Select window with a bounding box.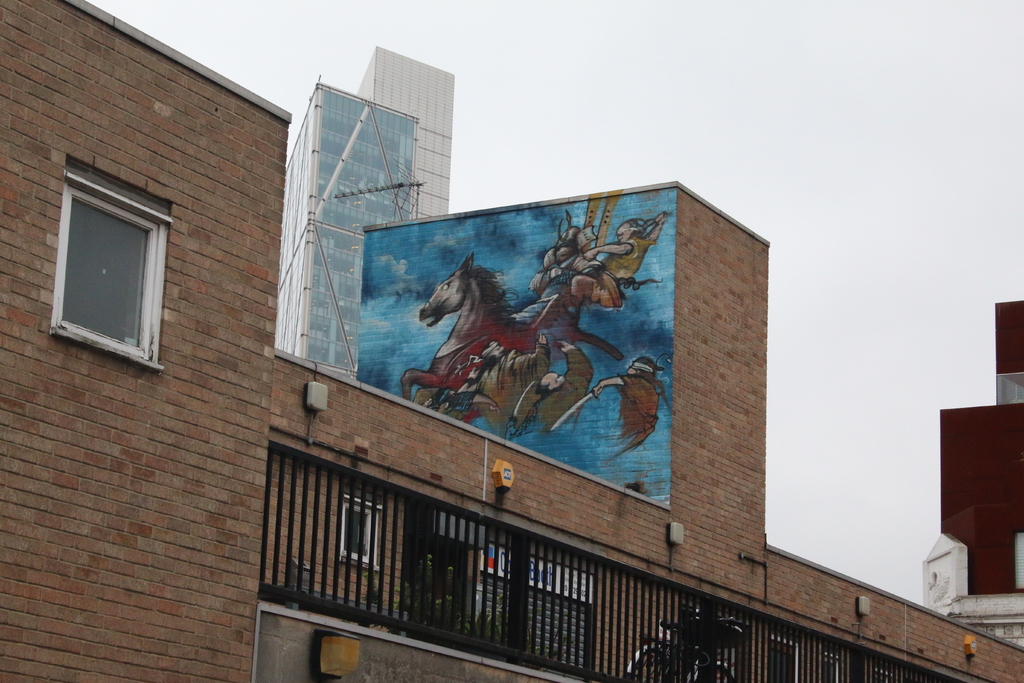
(42,152,177,382).
